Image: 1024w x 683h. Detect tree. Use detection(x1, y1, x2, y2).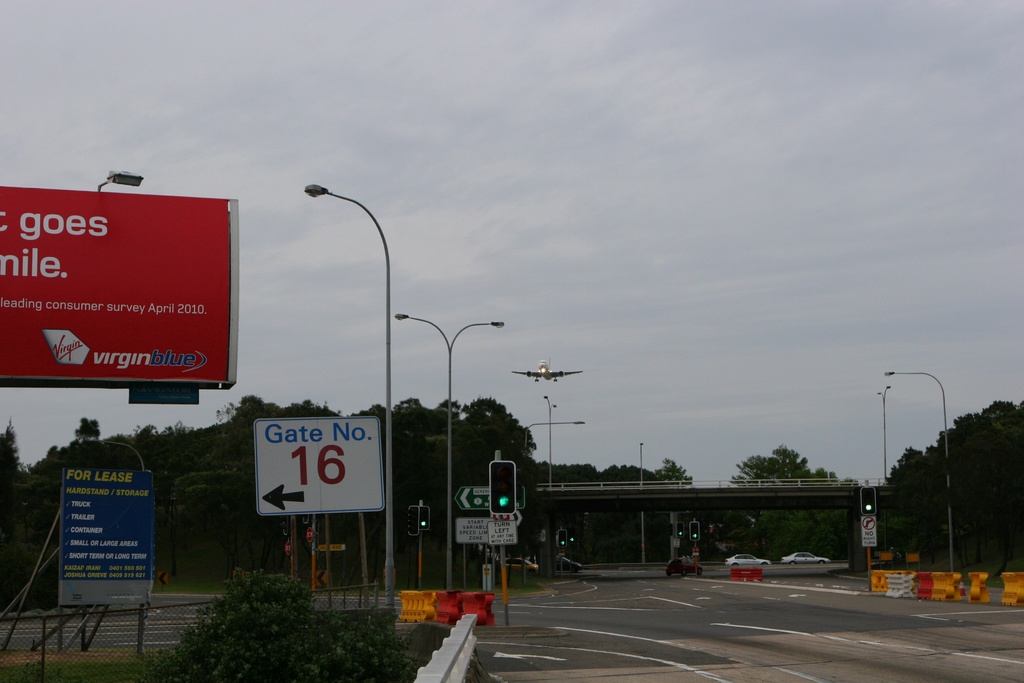
detection(865, 390, 1023, 571).
